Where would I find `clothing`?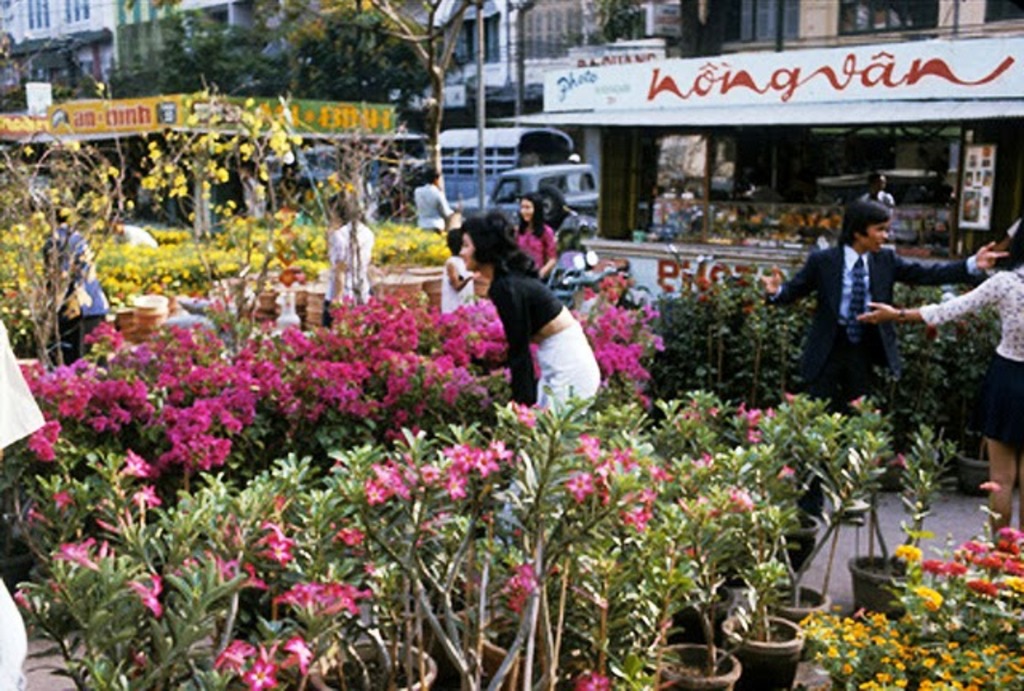
At crop(517, 222, 554, 270).
